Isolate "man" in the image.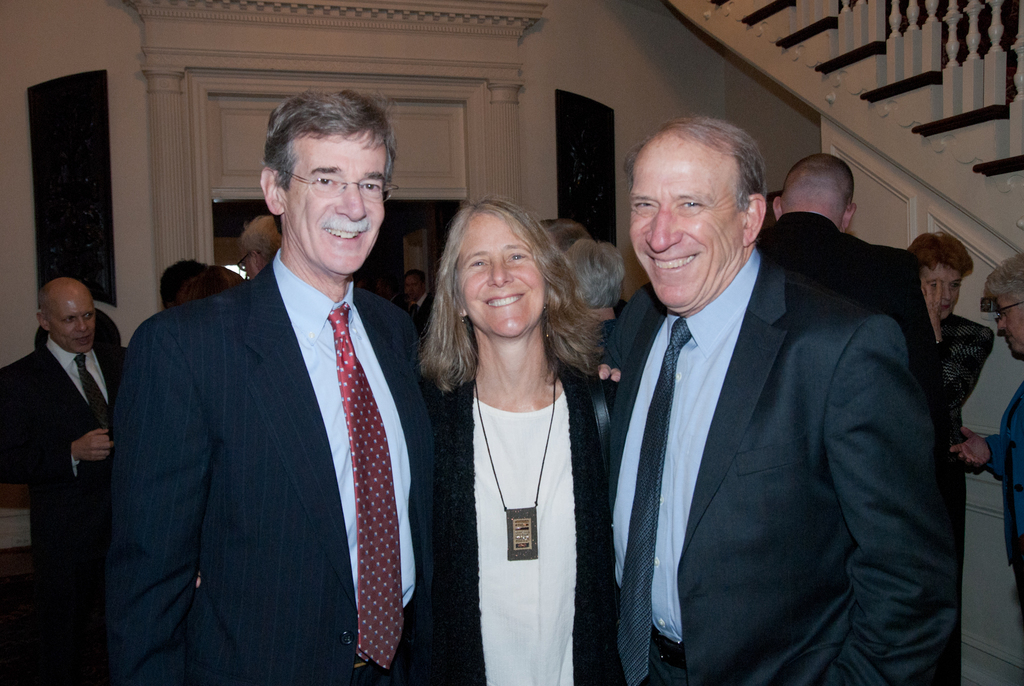
Isolated region: {"left": 602, "top": 118, "right": 954, "bottom": 685}.
